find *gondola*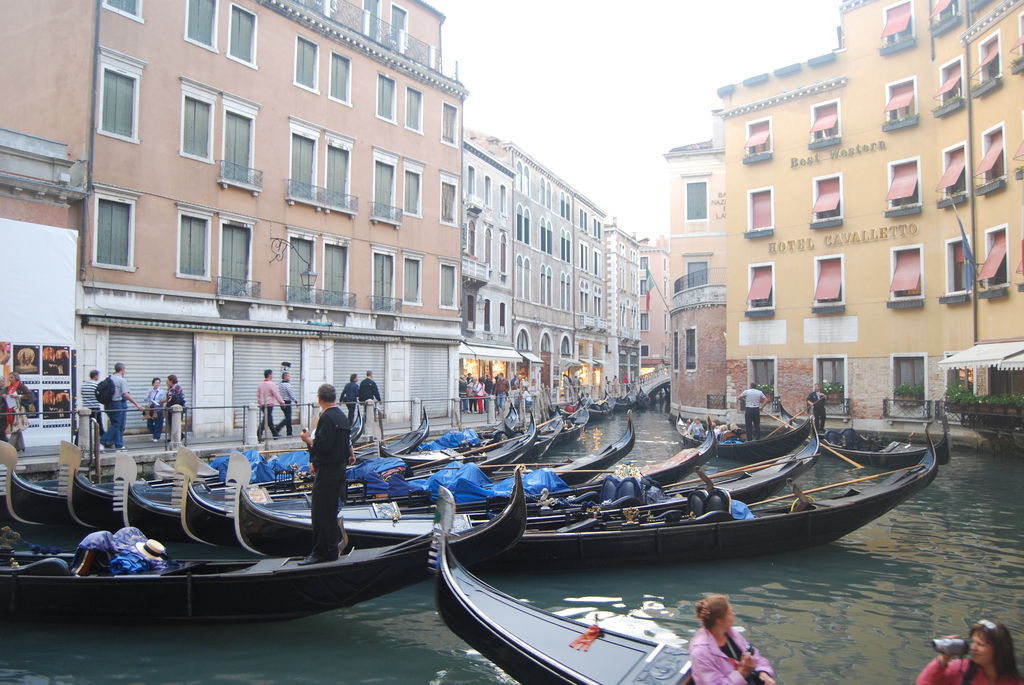
<region>420, 477, 777, 684</region>
